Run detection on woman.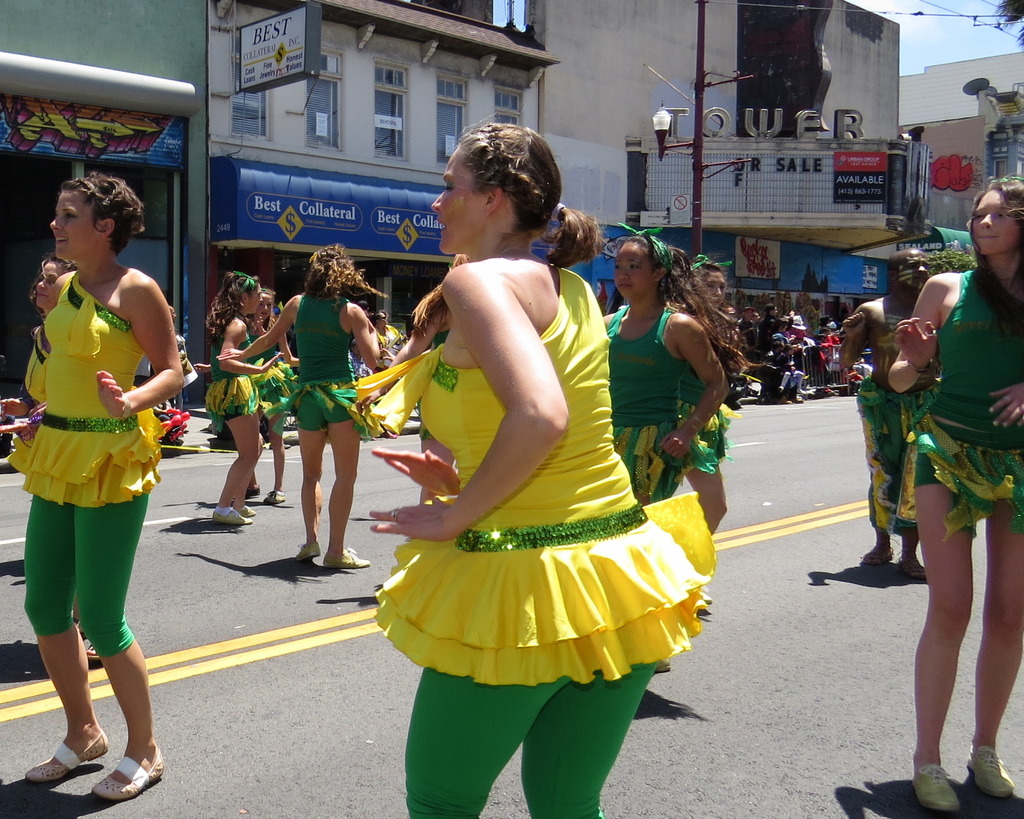
Result: (189, 287, 299, 507).
